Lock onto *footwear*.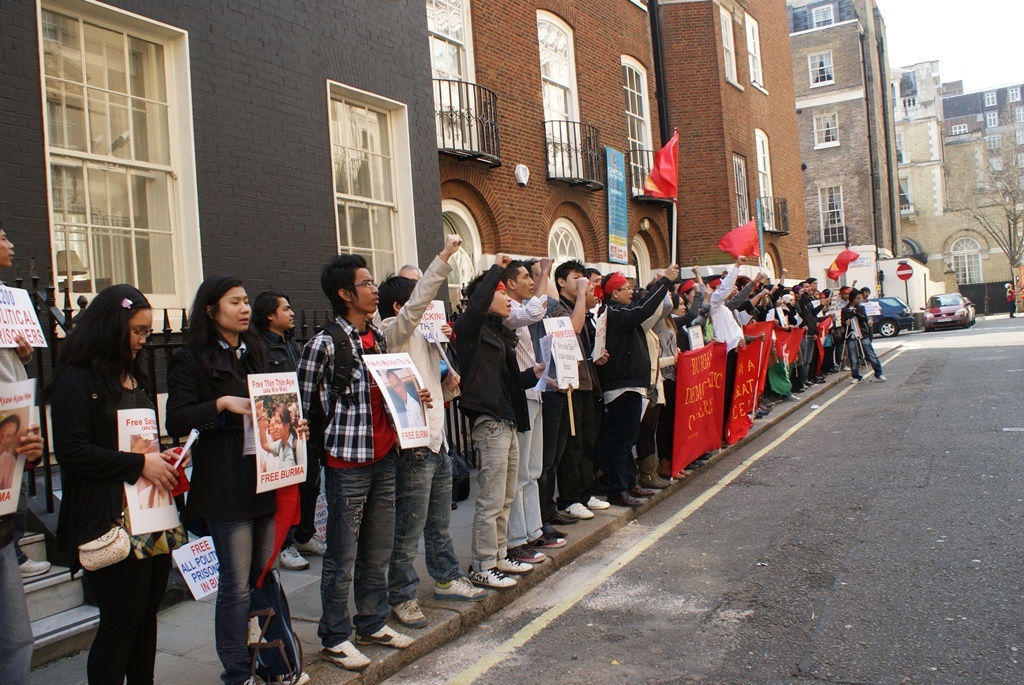
Locked: box=[878, 376, 884, 380].
